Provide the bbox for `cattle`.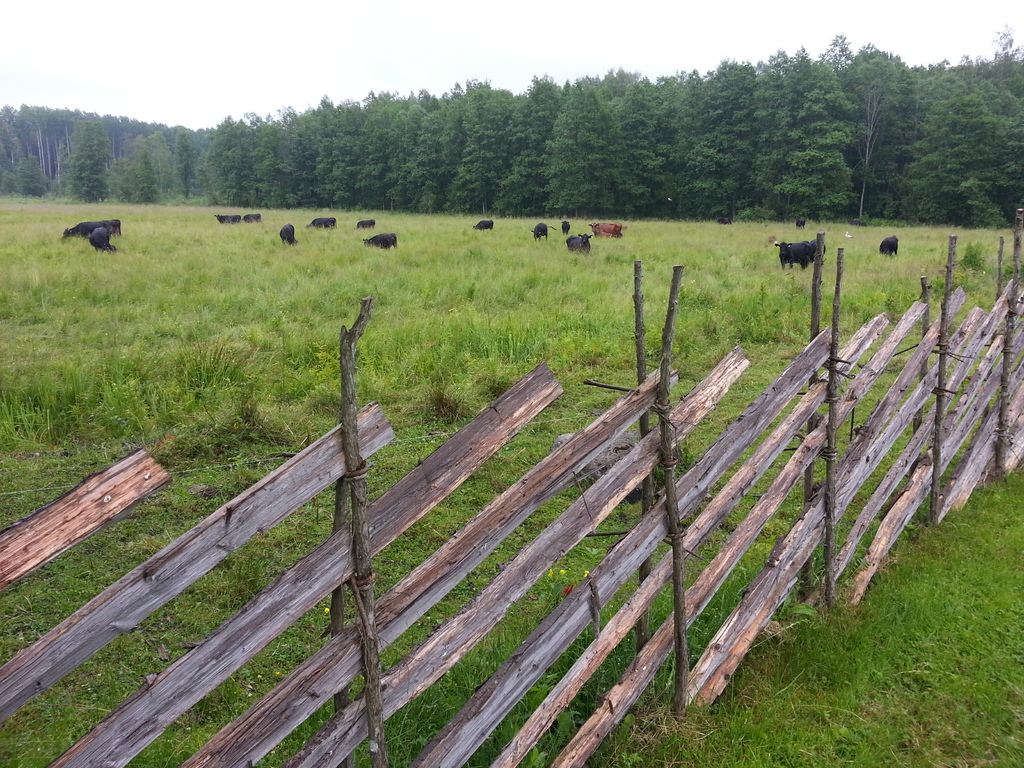
[x1=278, y1=224, x2=296, y2=244].
